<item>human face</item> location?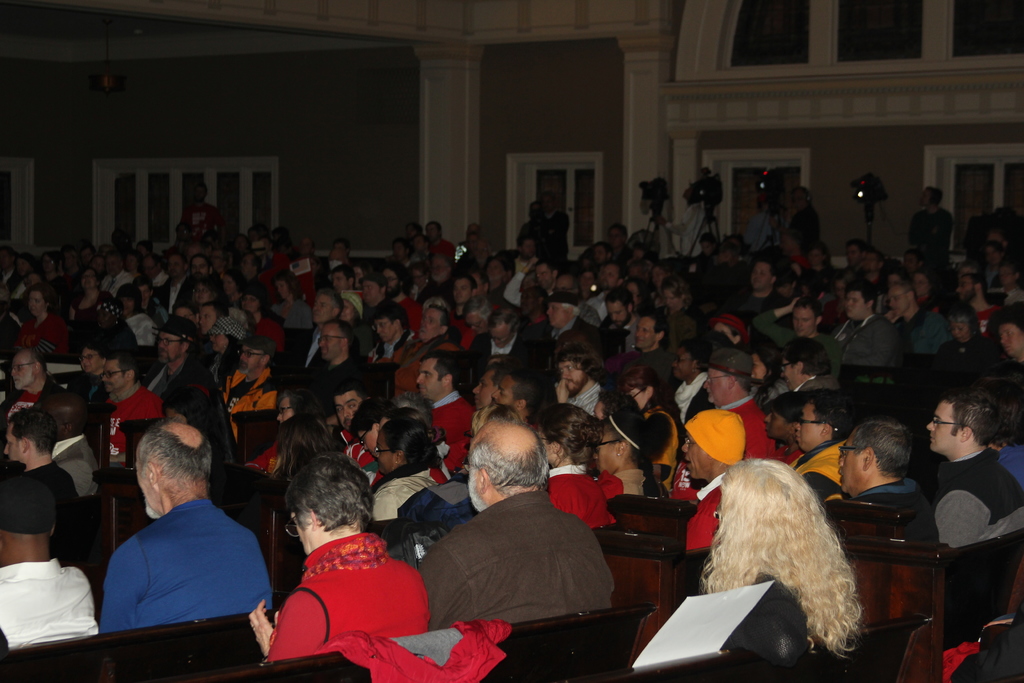
780, 358, 797, 389
